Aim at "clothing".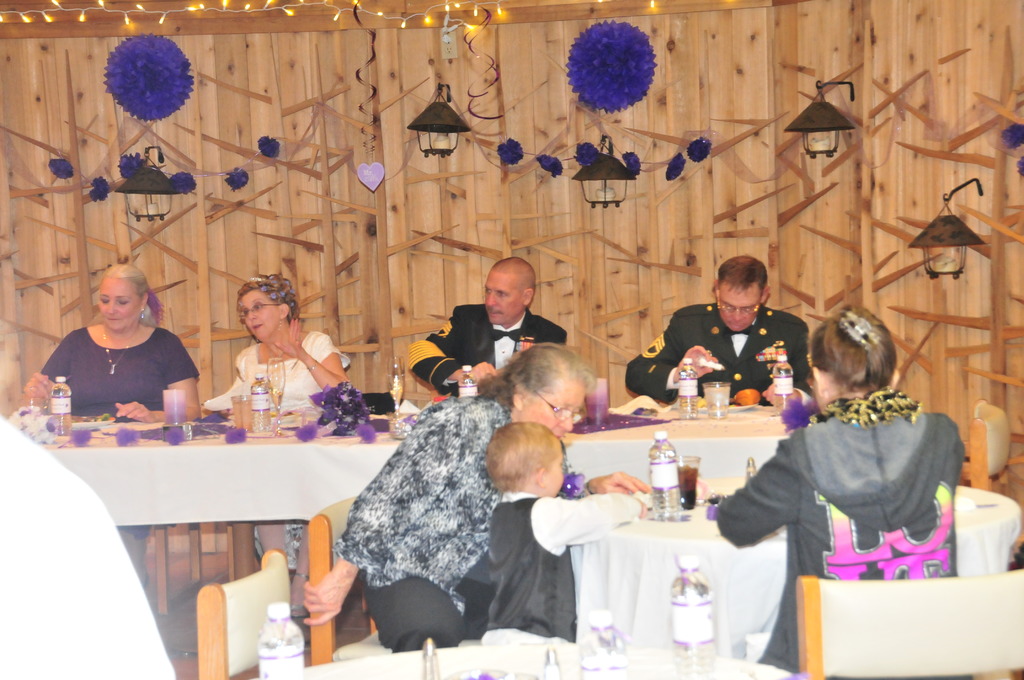
Aimed at <bbox>337, 399, 512, 611</bbox>.
